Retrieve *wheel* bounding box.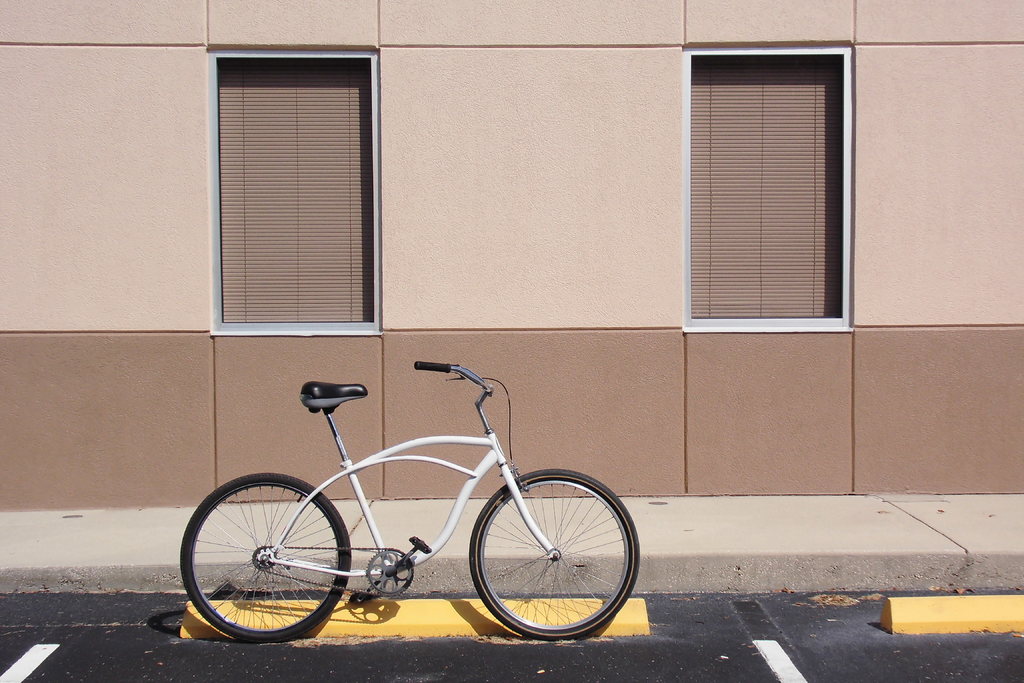
Bounding box: <box>467,473,628,641</box>.
